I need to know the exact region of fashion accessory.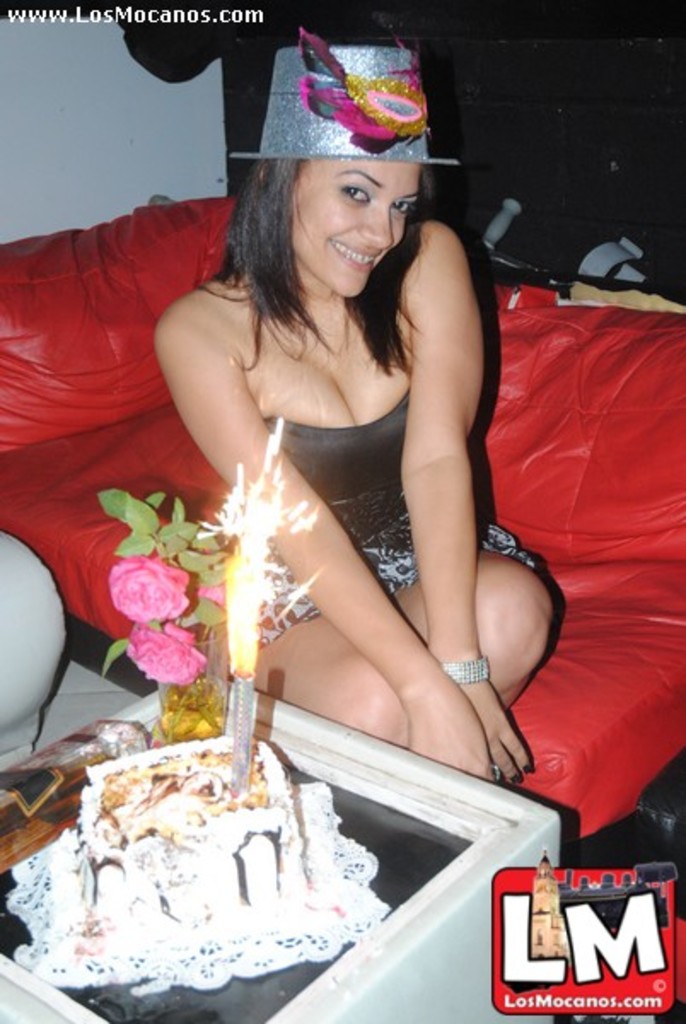
Region: 527:765:536:770.
